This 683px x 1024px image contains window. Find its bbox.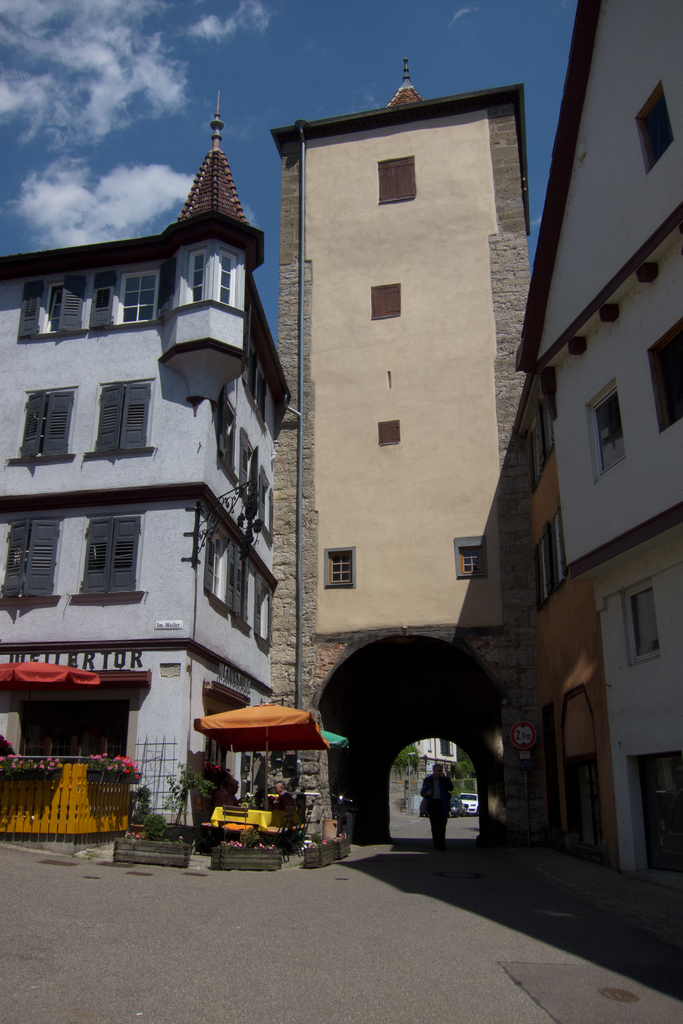
589 381 629 481.
